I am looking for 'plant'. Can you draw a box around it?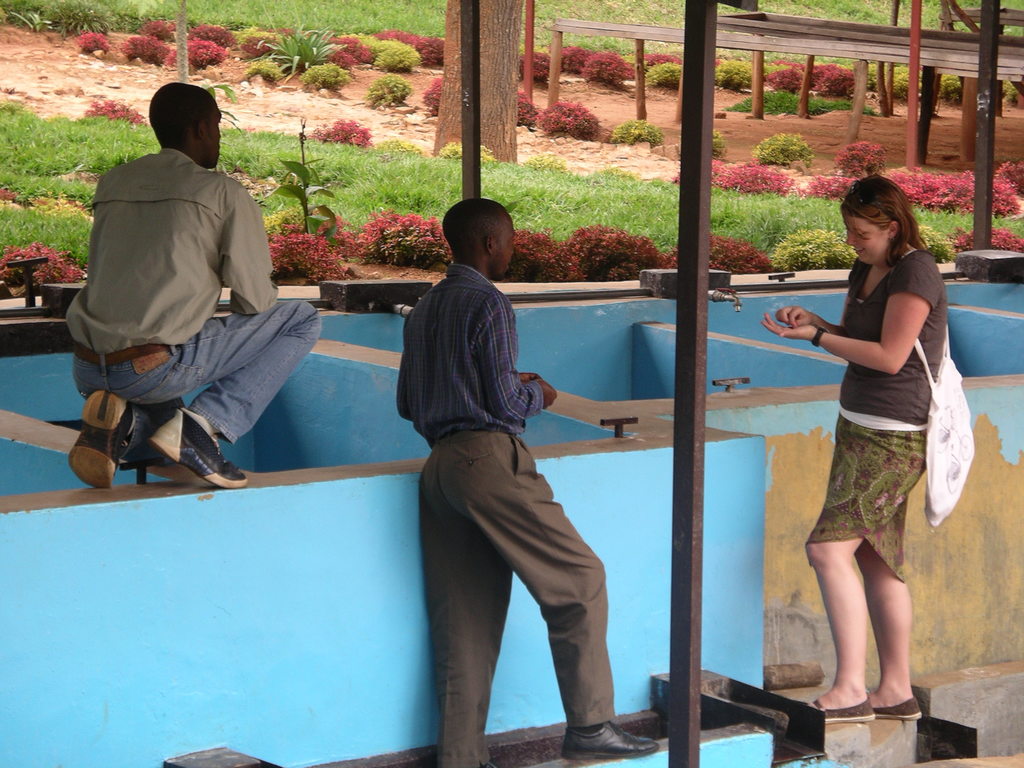
Sure, the bounding box is 834 140 899 179.
